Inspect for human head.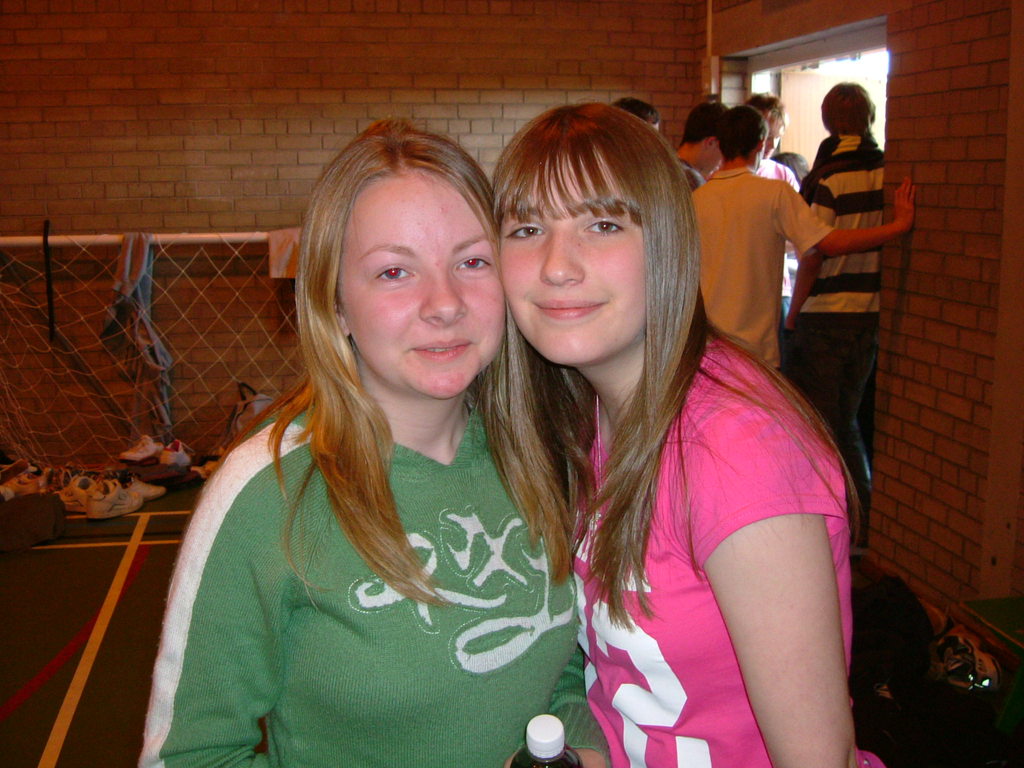
Inspection: select_region(483, 96, 709, 369).
